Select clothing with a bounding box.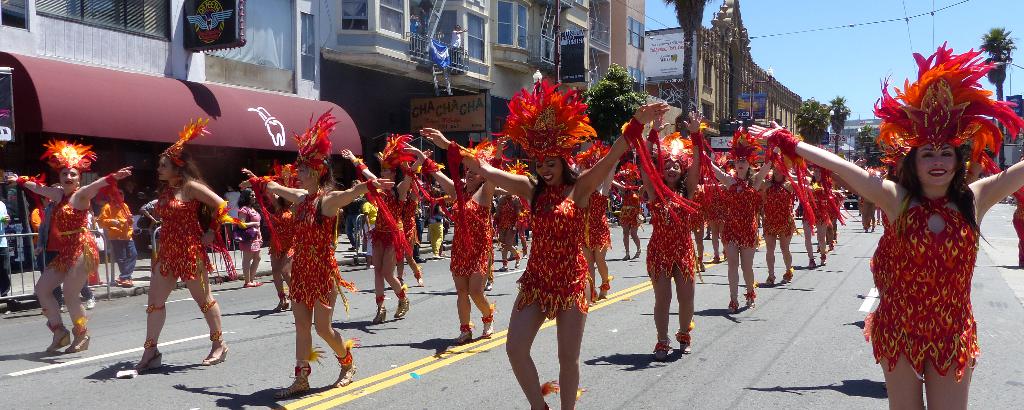
(286,186,362,315).
